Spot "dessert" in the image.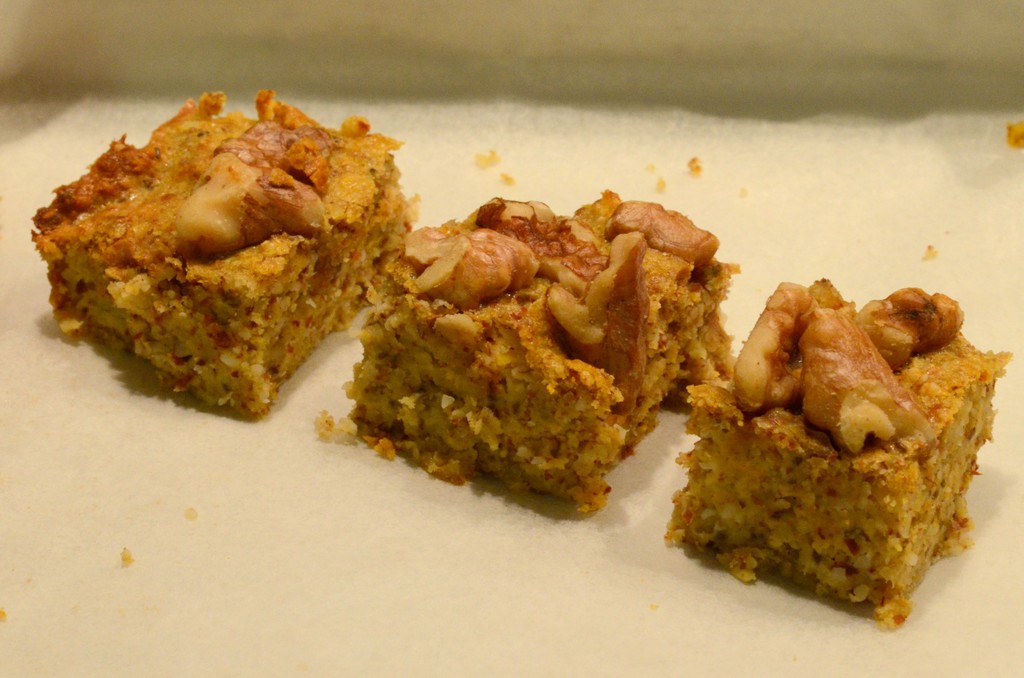
"dessert" found at bbox(31, 88, 414, 414).
